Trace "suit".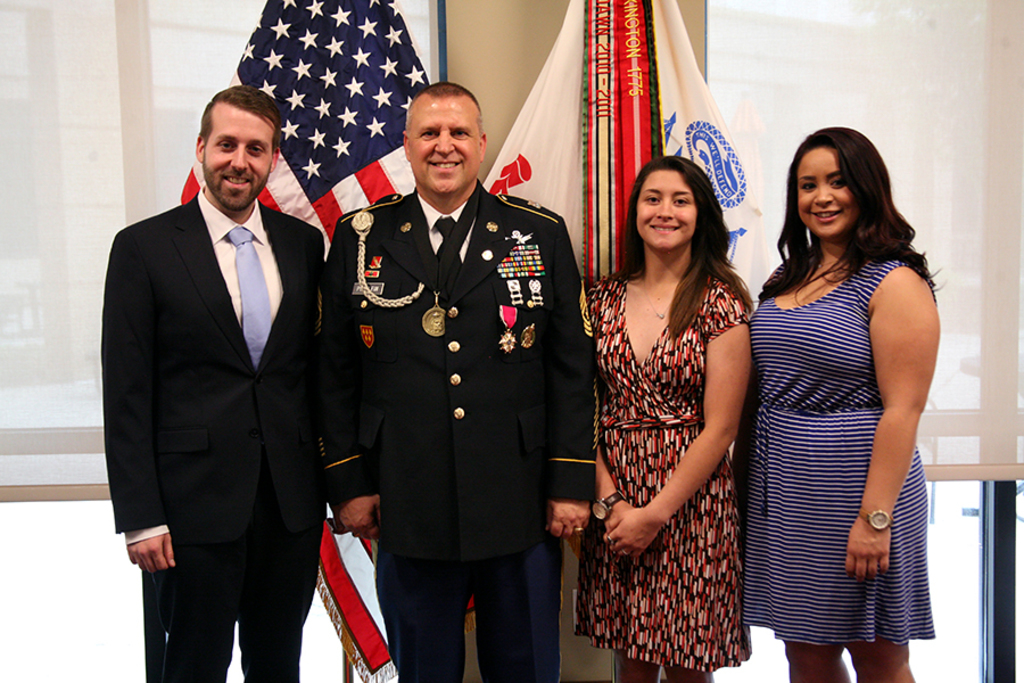
Traced to bbox=(320, 176, 598, 682).
